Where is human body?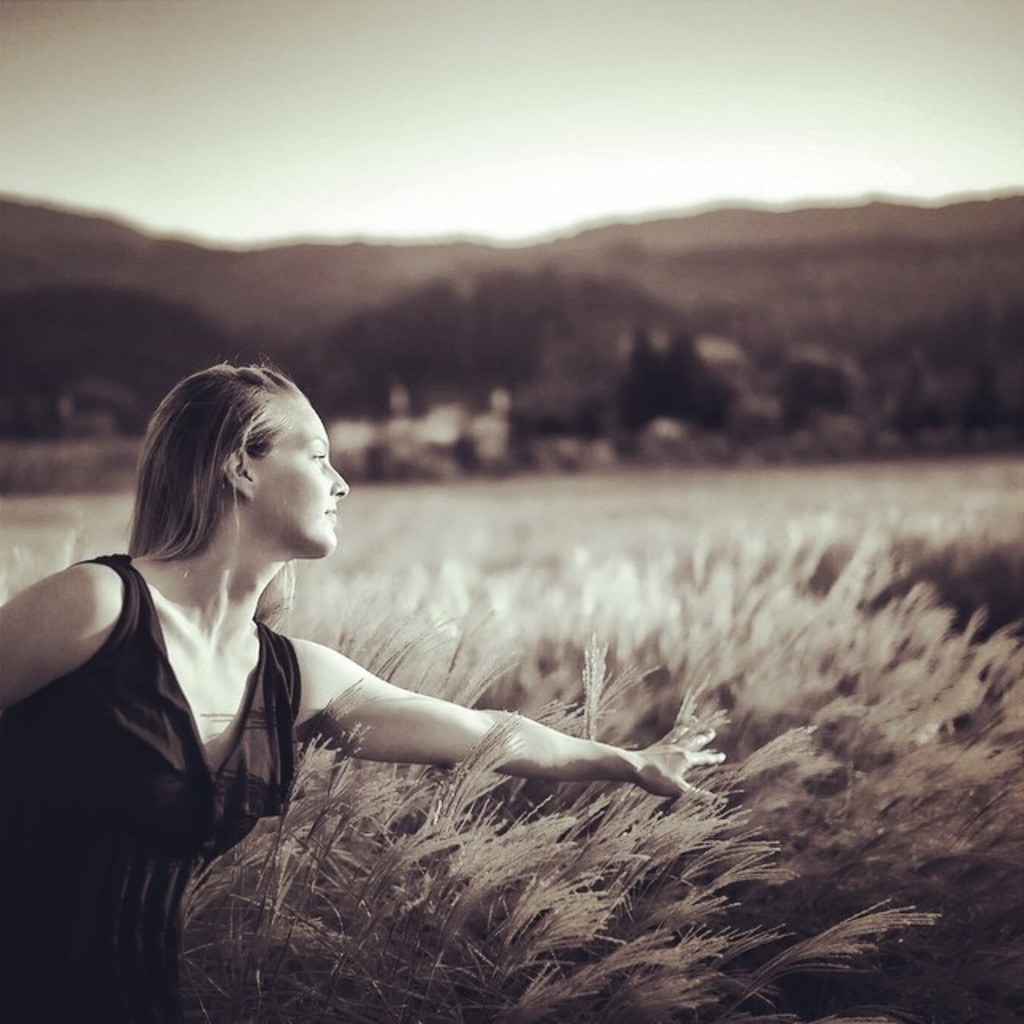
bbox=[0, 355, 725, 1019].
